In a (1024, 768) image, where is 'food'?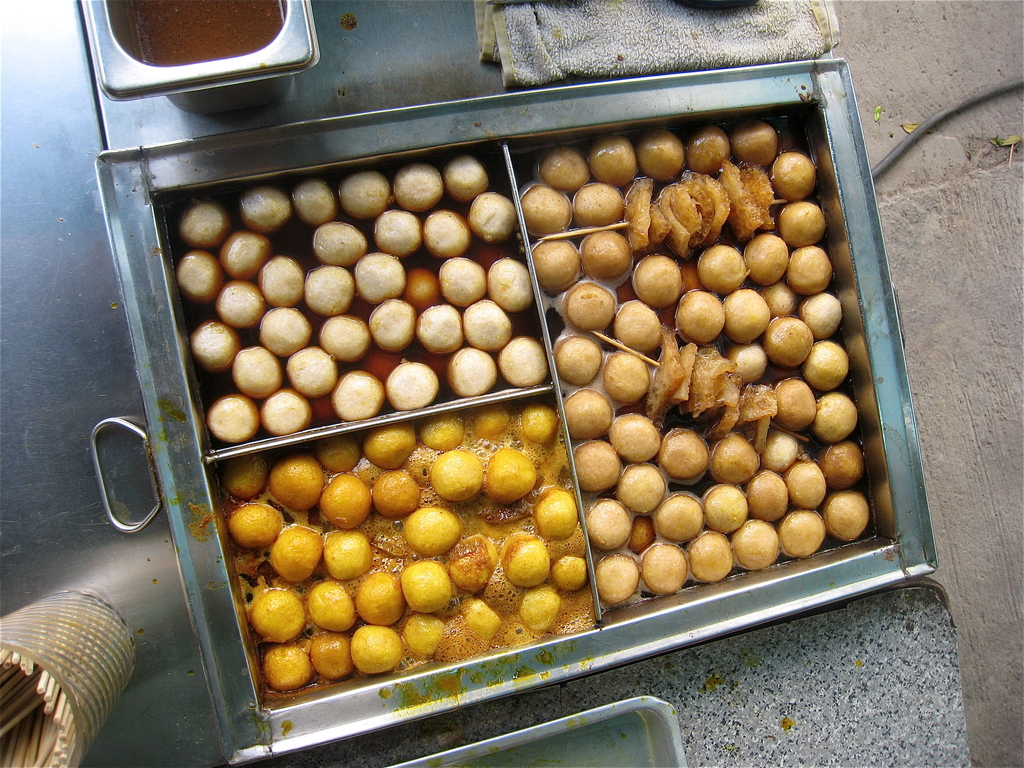
<box>318,315,371,360</box>.
